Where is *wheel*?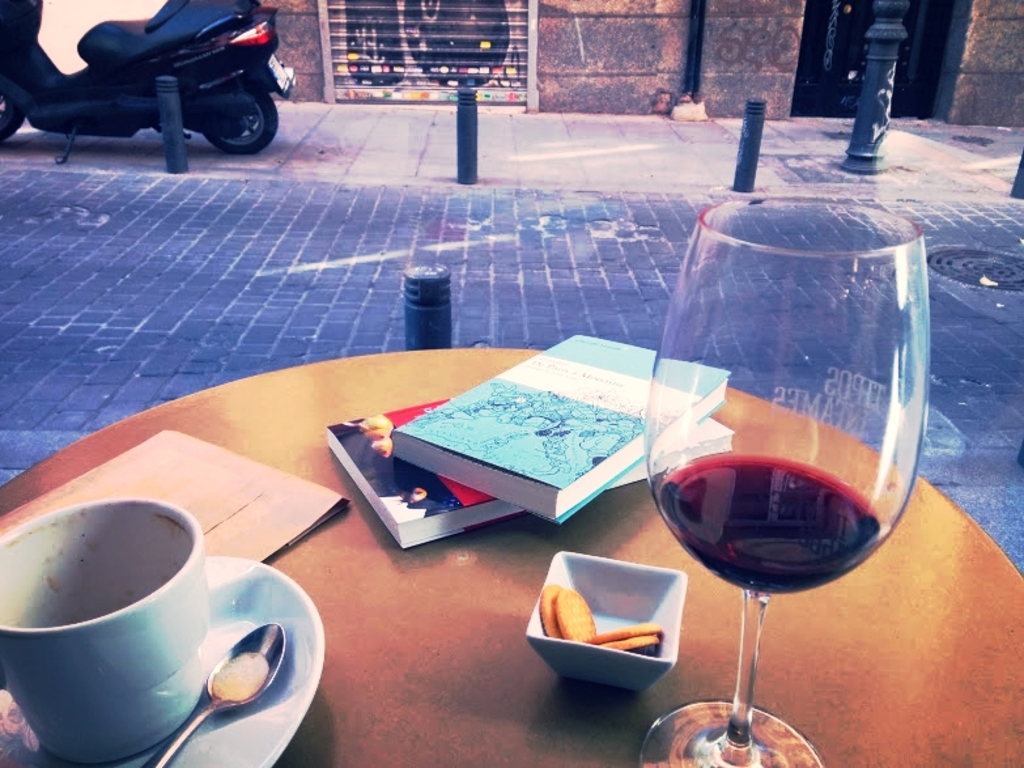
190,81,282,156.
